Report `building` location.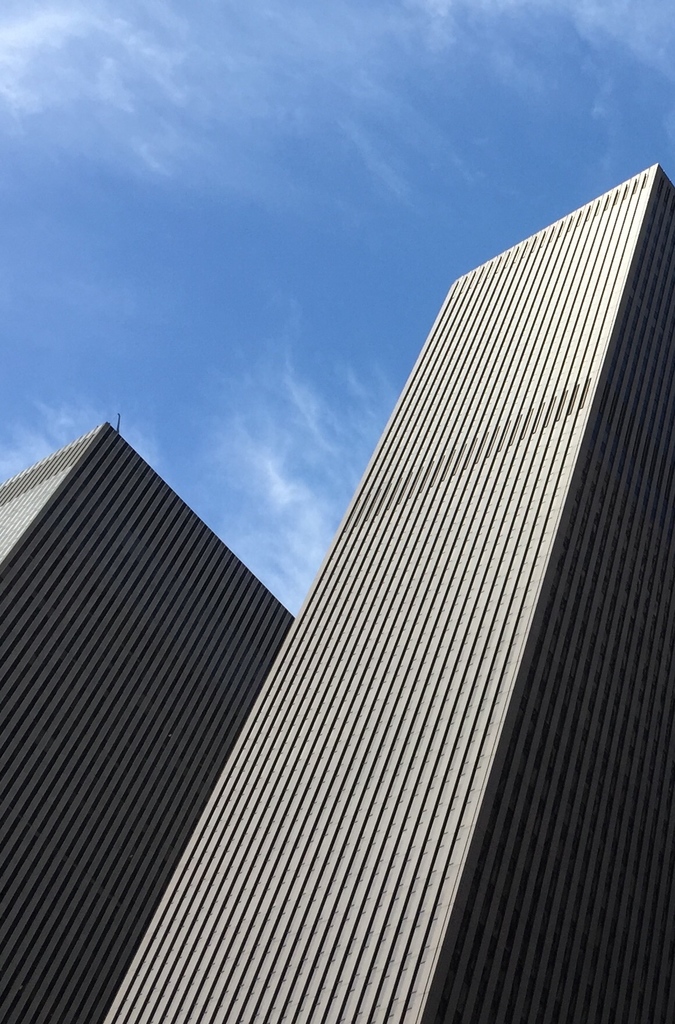
Report: {"x1": 0, "y1": 423, "x2": 295, "y2": 1023}.
